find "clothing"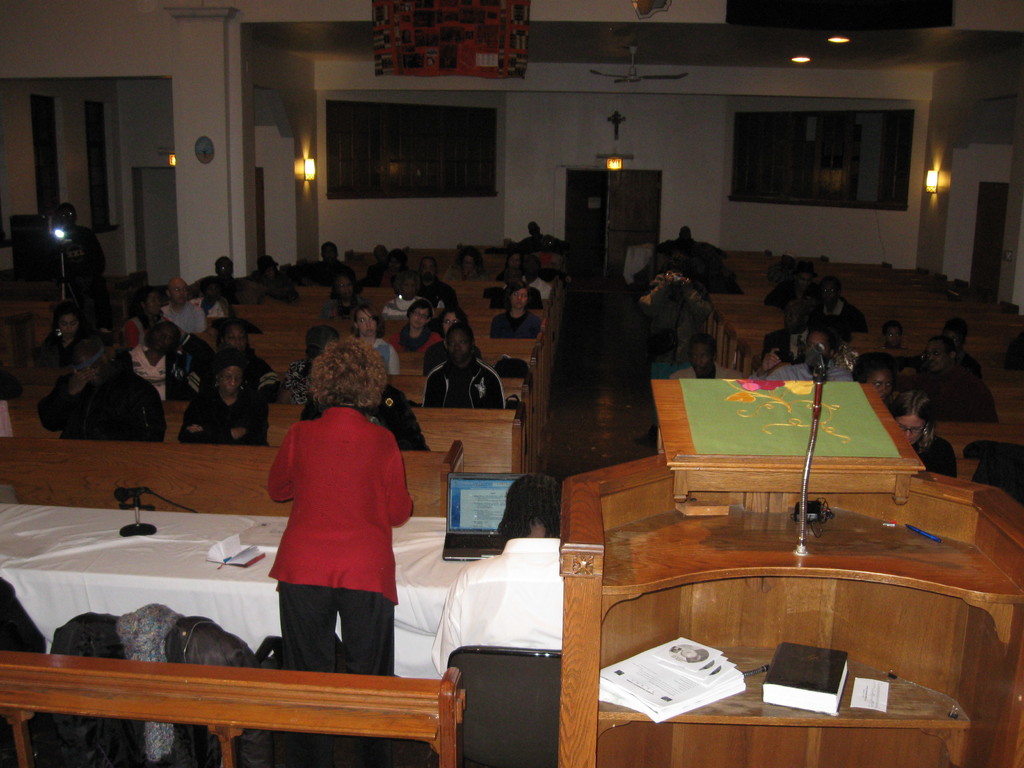
366,331,400,373
